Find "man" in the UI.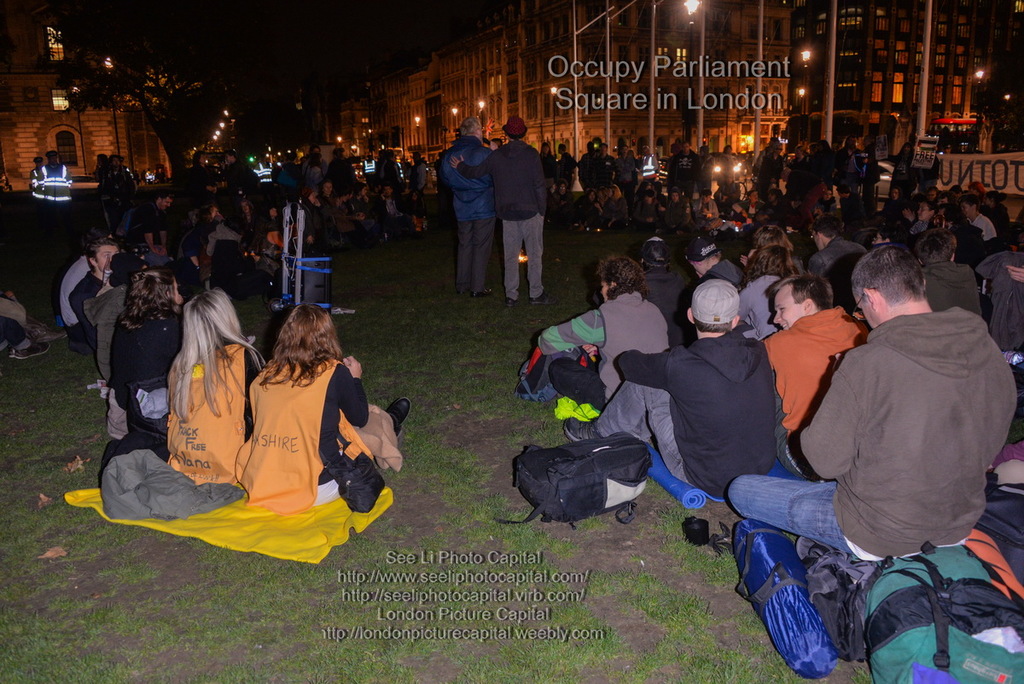
UI element at crop(441, 113, 489, 301).
